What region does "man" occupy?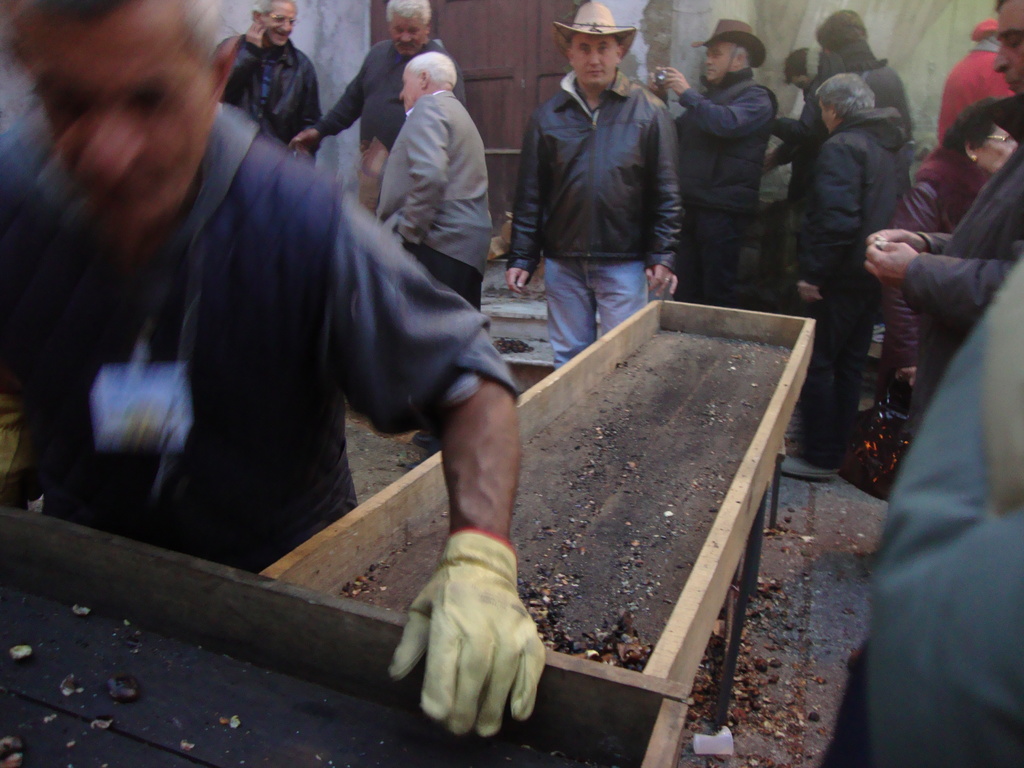
pyautogui.locateOnScreen(369, 47, 499, 456).
